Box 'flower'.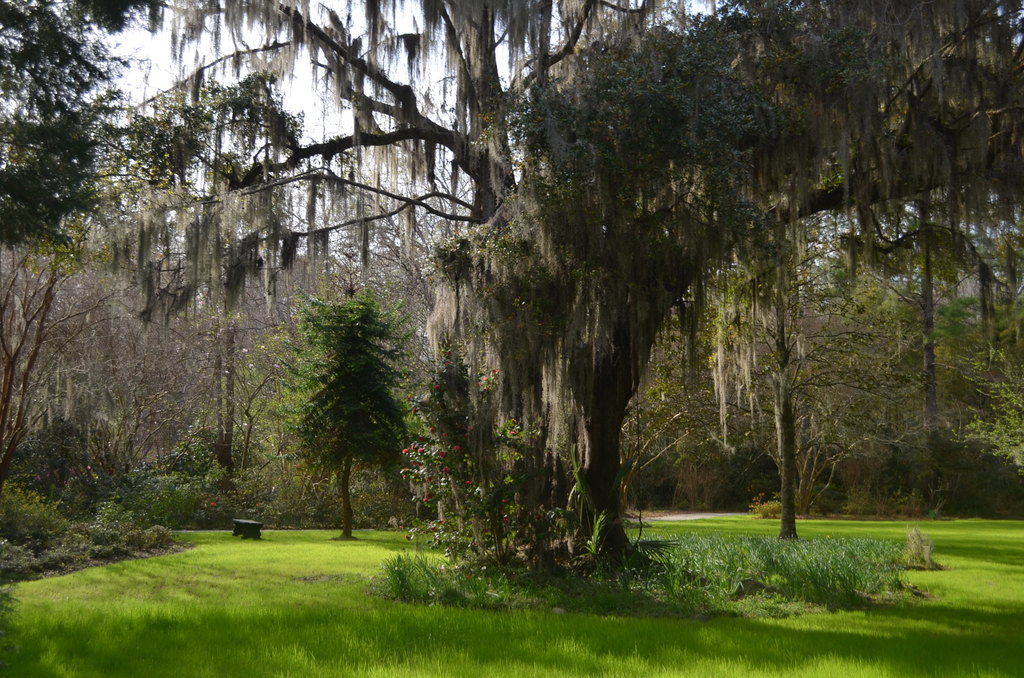
(441, 464, 451, 473).
